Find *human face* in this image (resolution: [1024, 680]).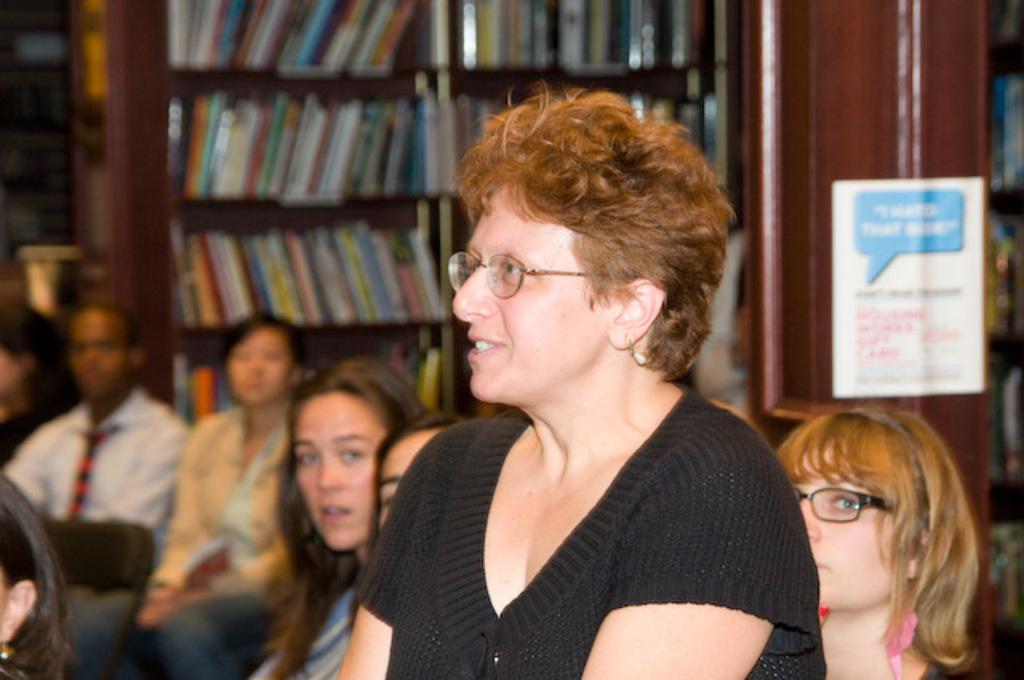
select_region(214, 328, 286, 400).
